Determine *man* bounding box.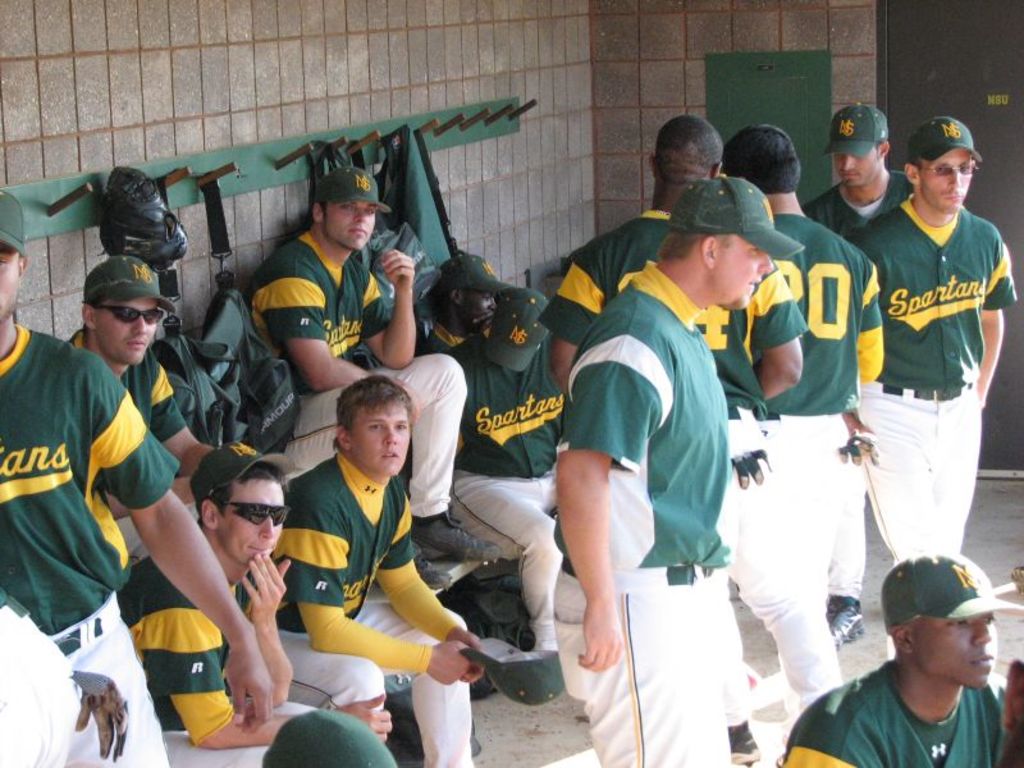
Determined: locate(545, 120, 809, 767).
